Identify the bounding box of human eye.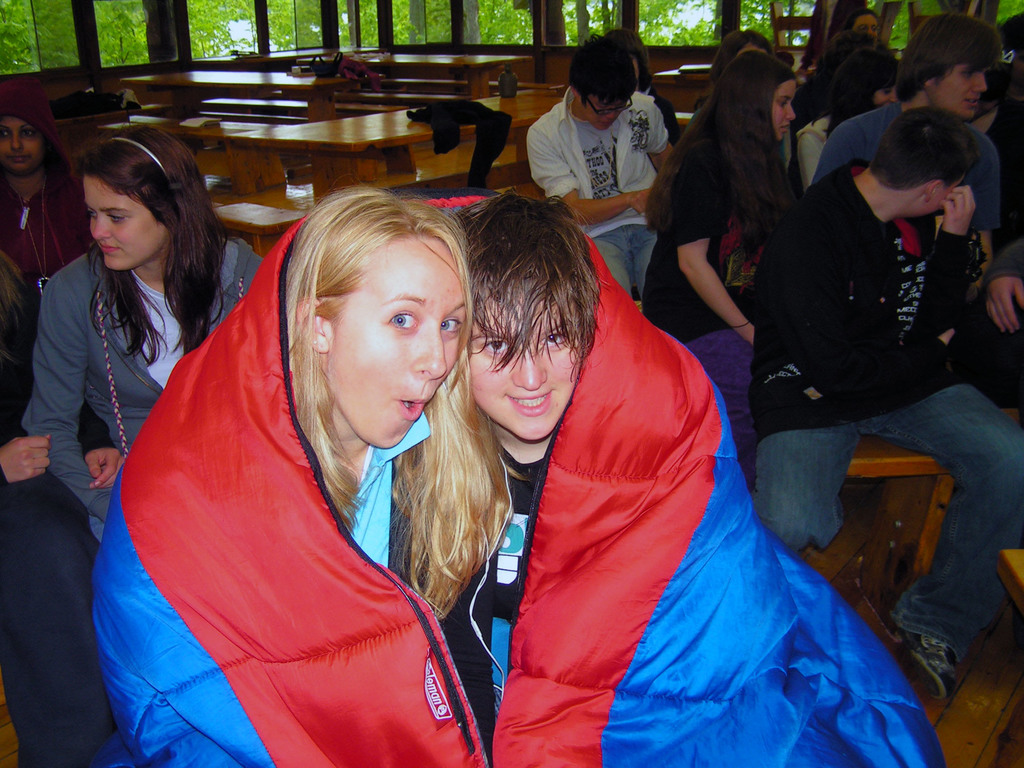
[536, 331, 572, 346].
